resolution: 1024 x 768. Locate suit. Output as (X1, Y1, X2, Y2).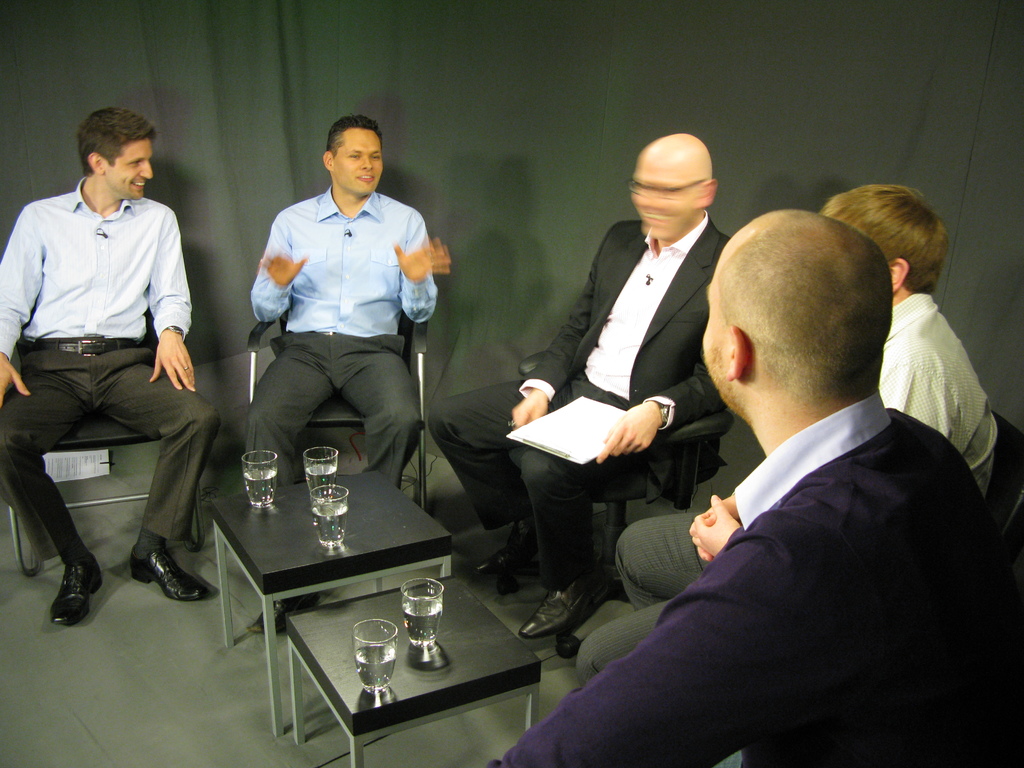
(424, 221, 723, 587).
